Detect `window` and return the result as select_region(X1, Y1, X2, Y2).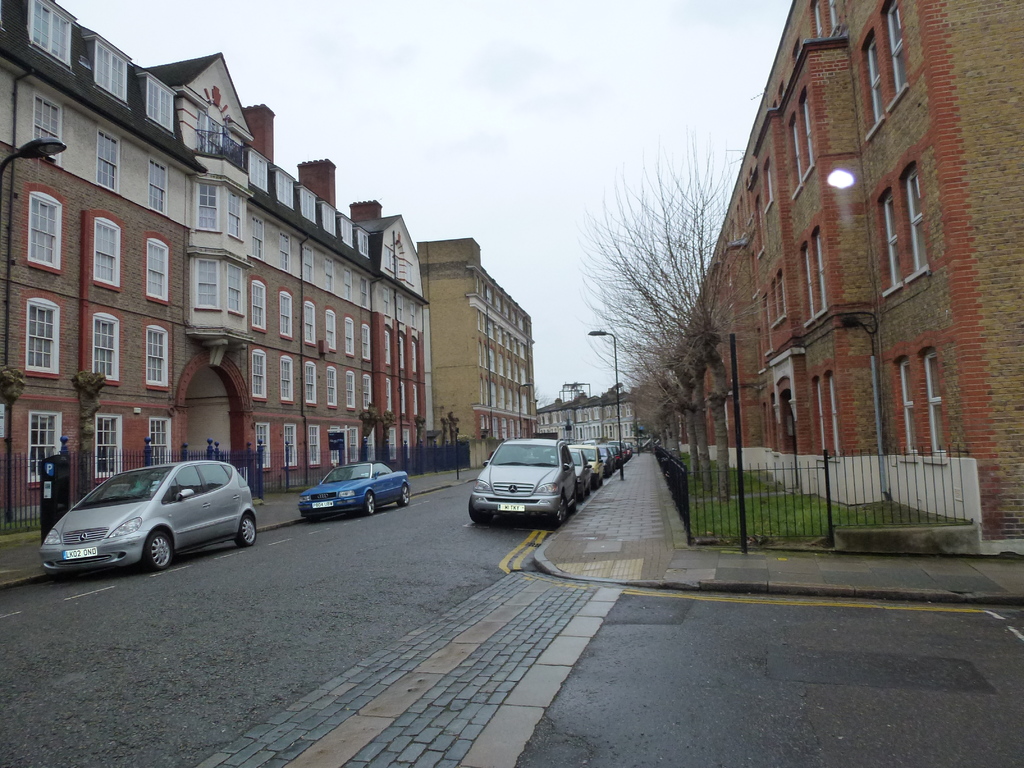
select_region(361, 323, 371, 357).
